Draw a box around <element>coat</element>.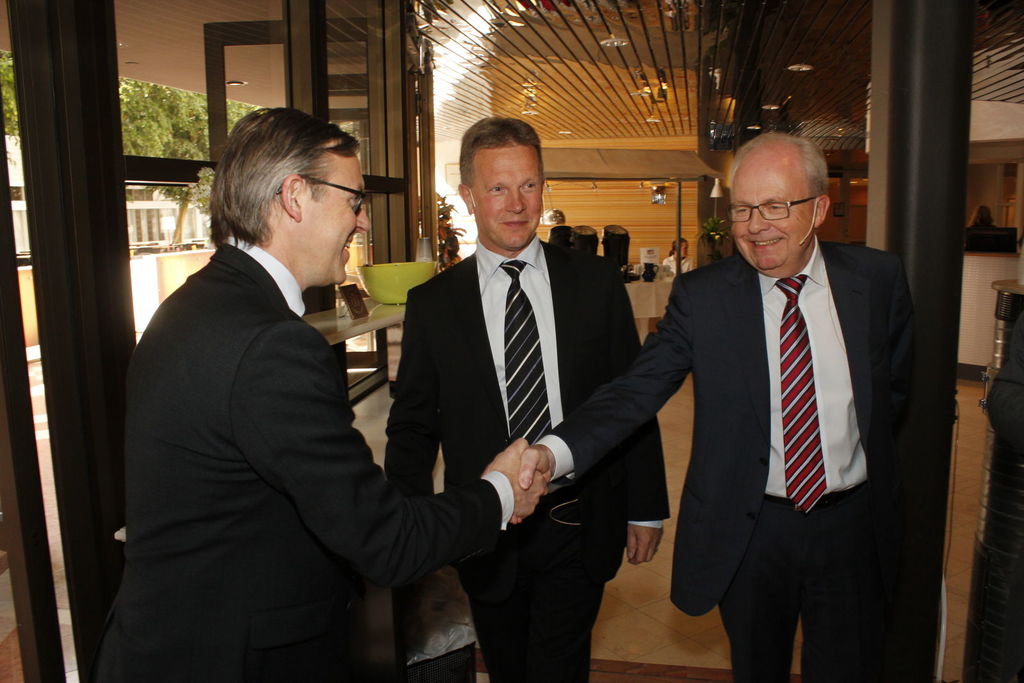
[left=376, top=249, right=678, bottom=595].
